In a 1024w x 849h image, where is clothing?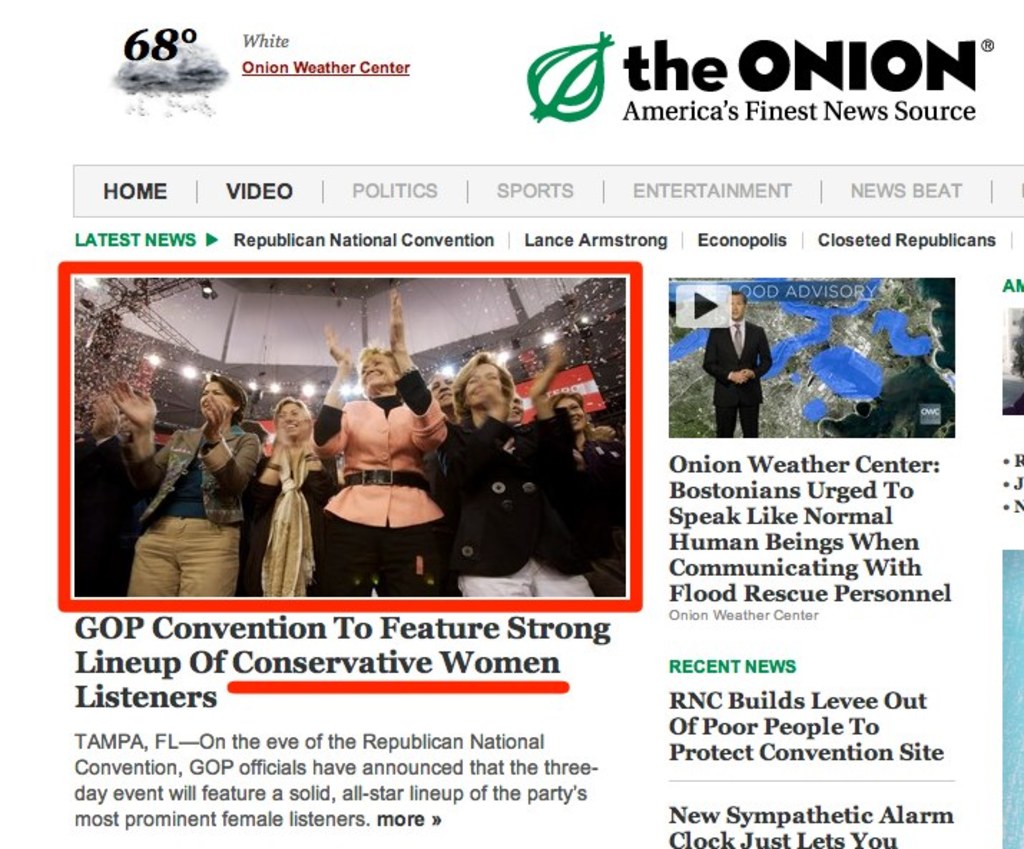
Rect(255, 434, 329, 607).
